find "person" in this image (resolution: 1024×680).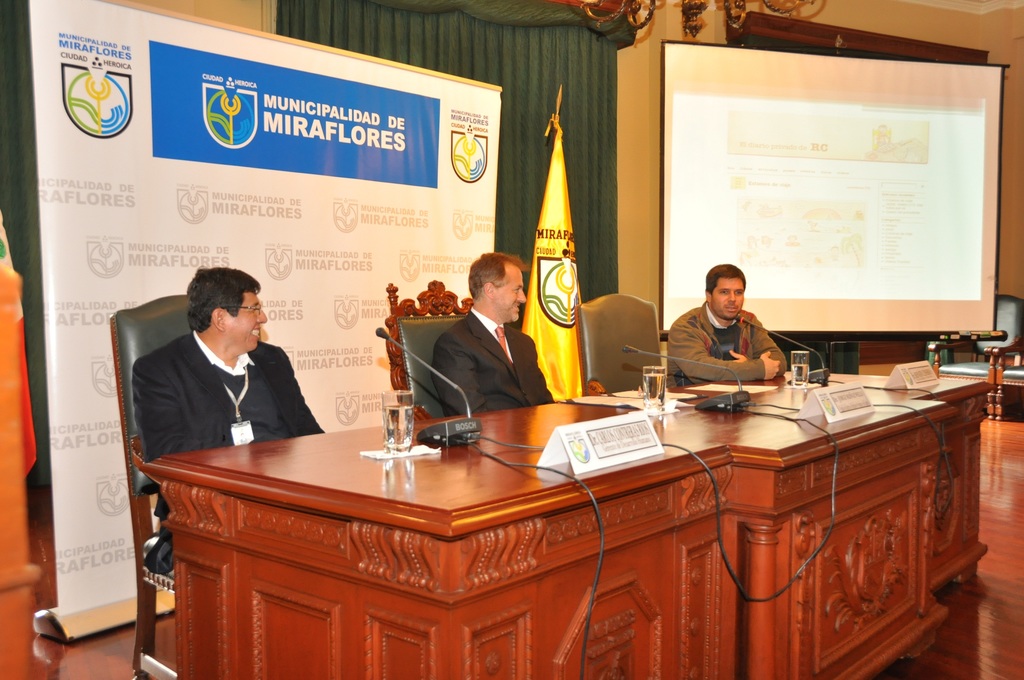
bbox=(658, 260, 794, 396).
